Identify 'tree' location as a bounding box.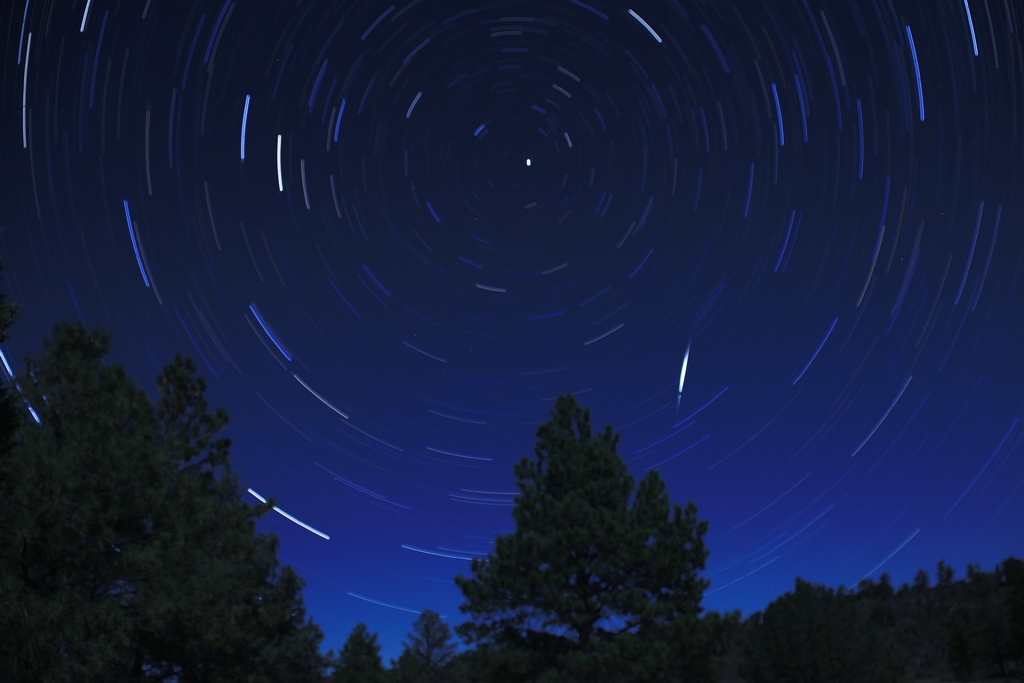
crop(152, 350, 344, 682).
